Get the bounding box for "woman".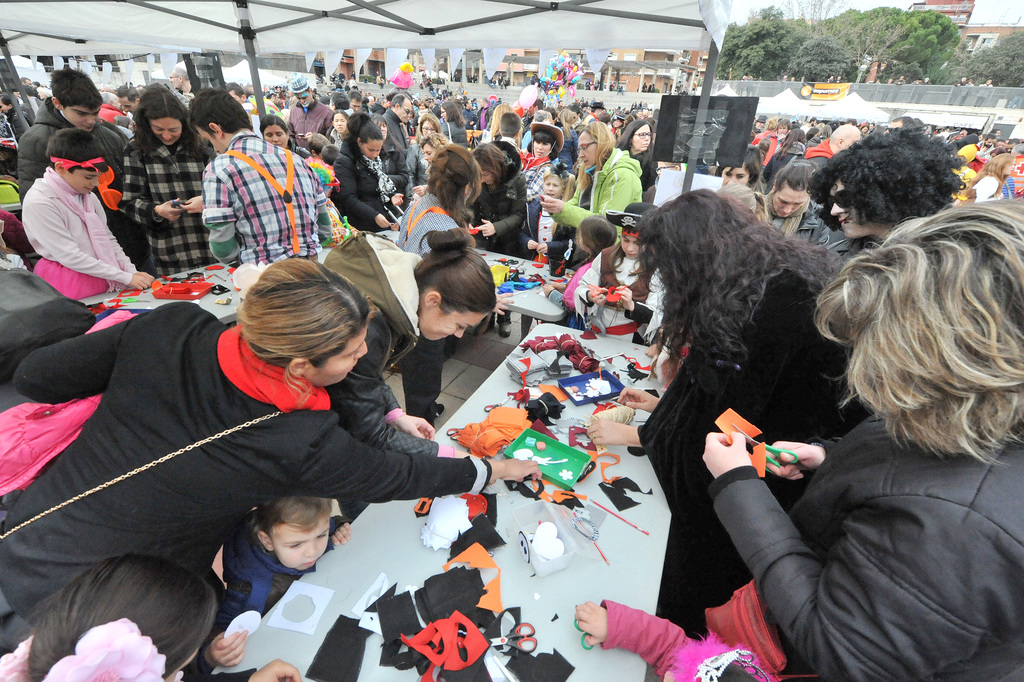
{"left": 442, "top": 101, "right": 468, "bottom": 147}.
